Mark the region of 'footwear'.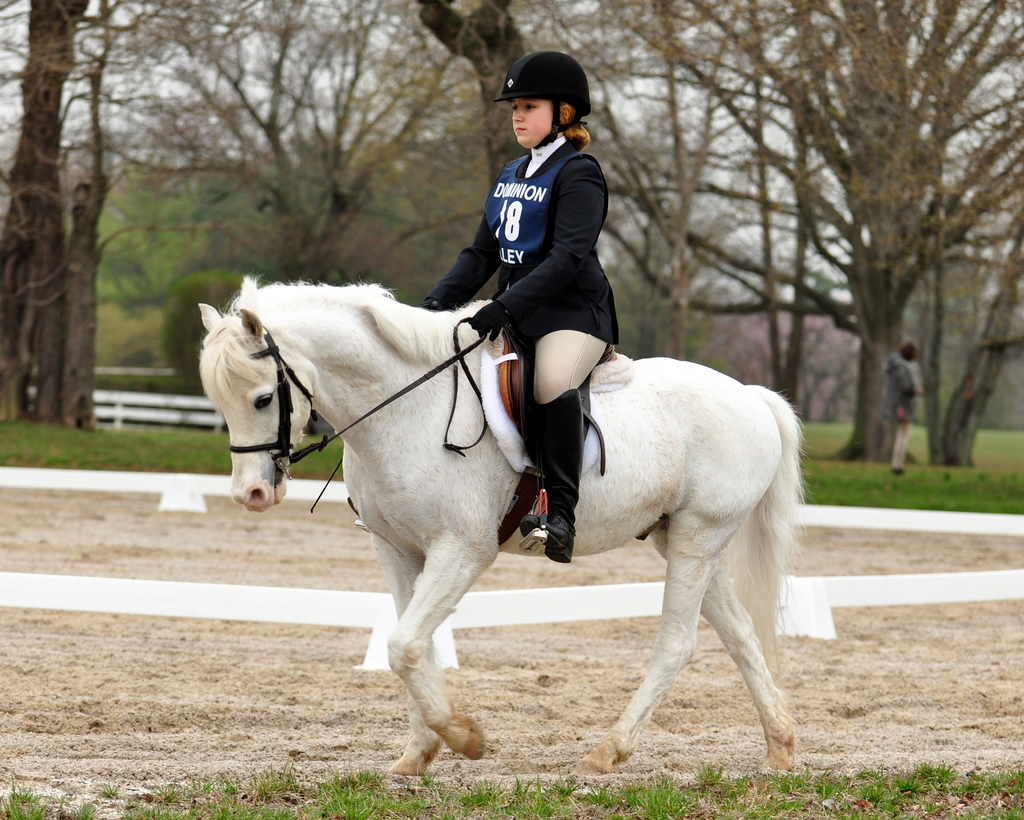
Region: 529,391,577,565.
